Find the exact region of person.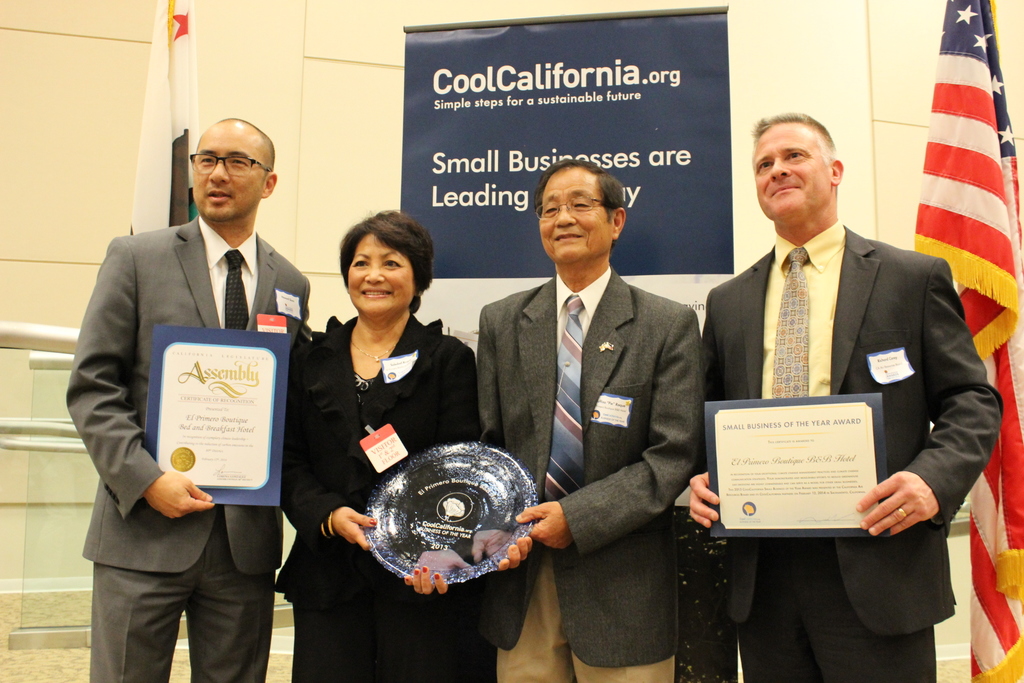
Exact region: 481:153:703:682.
